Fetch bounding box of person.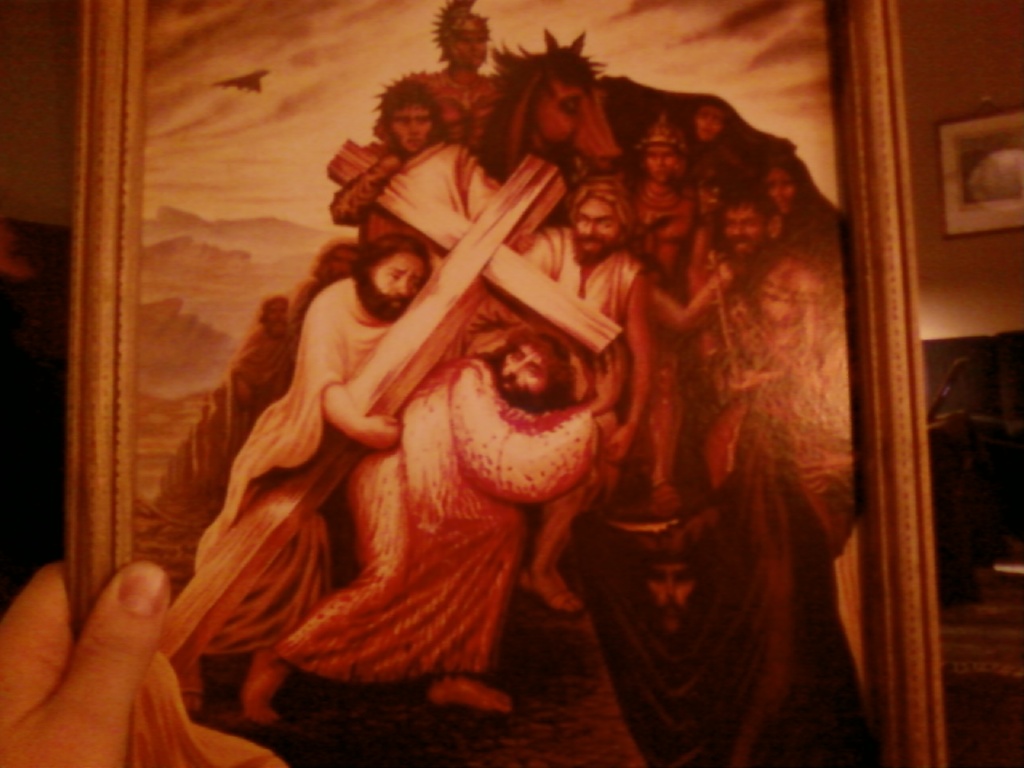
Bbox: <bbox>749, 144, 846, 236</bbox>.
